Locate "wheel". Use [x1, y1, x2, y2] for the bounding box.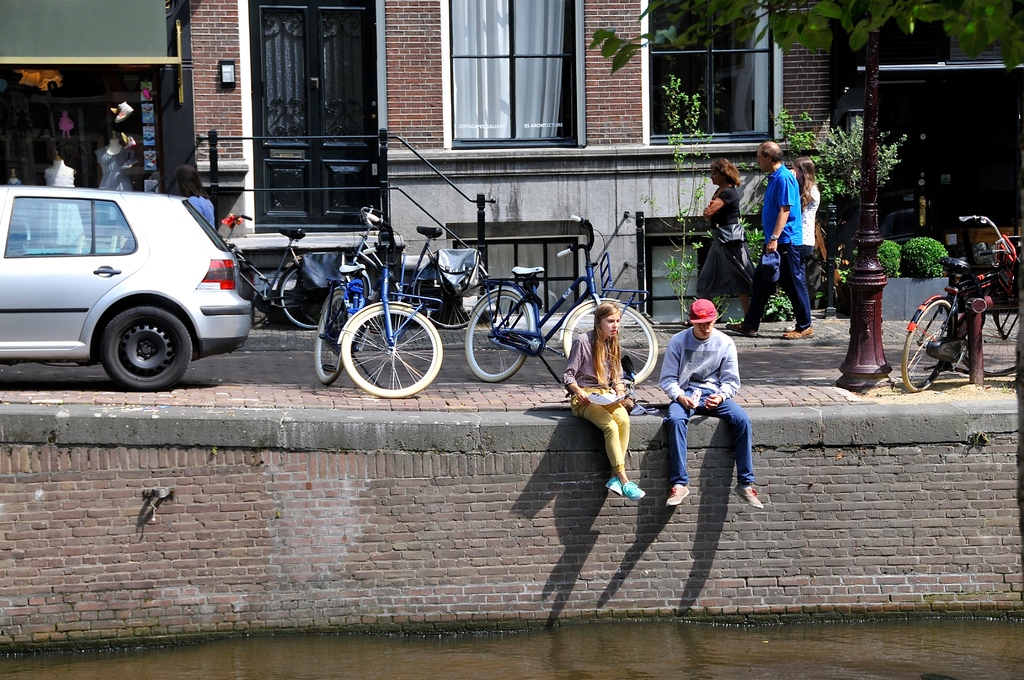
[313, 290, 360, 382].
